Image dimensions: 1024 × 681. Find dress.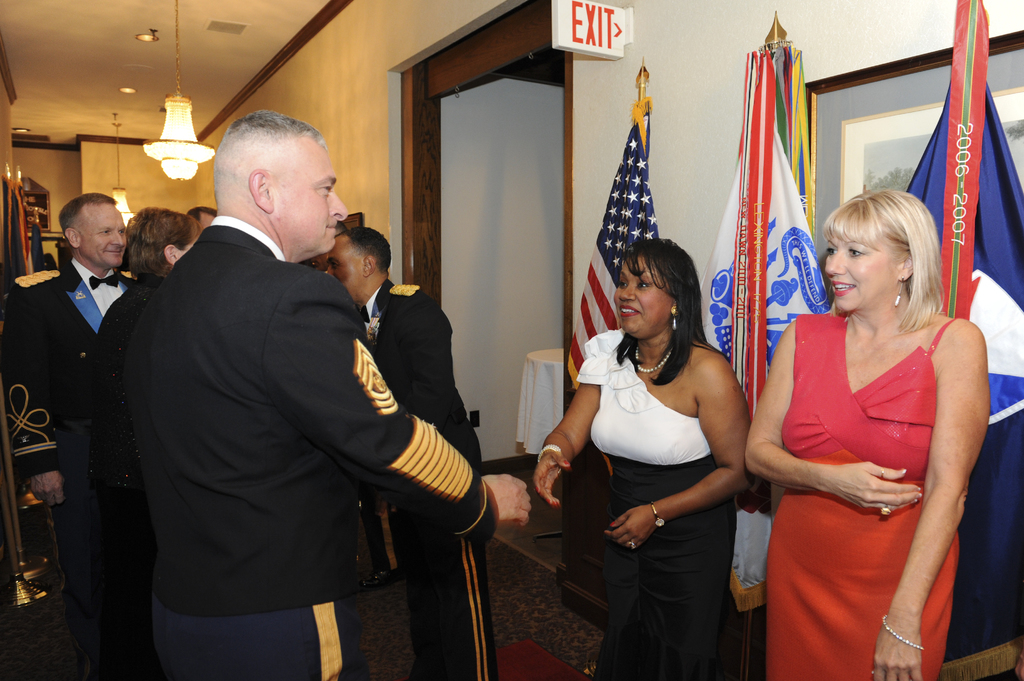
{"left": 575, "top": 328, "right": 734, "bottom": 680}.
